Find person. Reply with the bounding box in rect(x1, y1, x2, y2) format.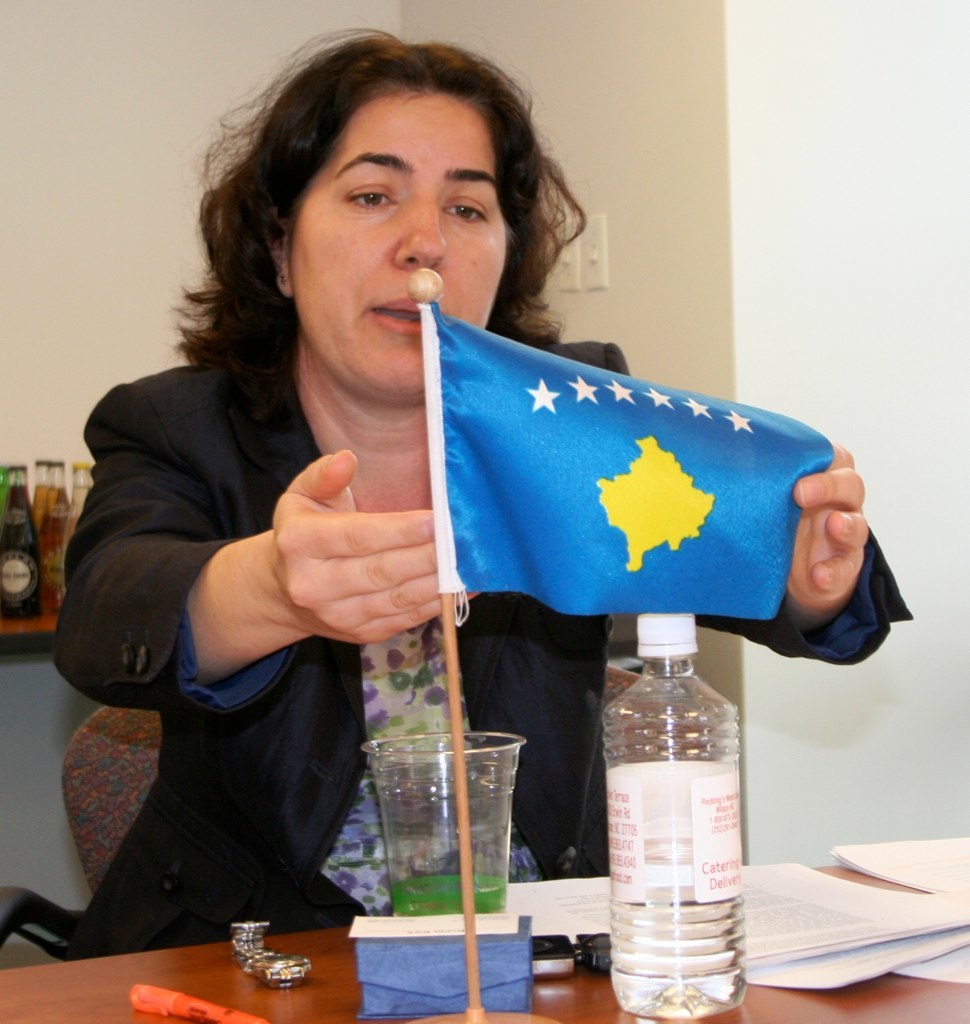
rect(86, 87, 847, 981).
